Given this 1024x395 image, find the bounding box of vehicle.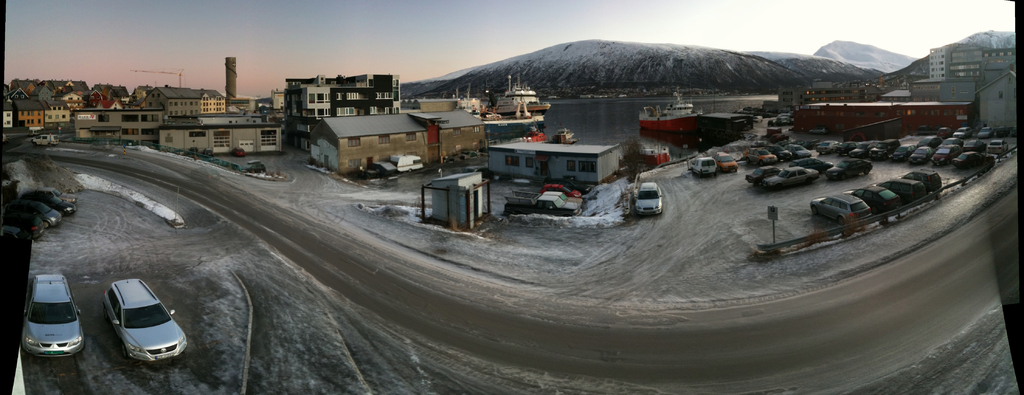
Rect(502, 198, 583, 218).
